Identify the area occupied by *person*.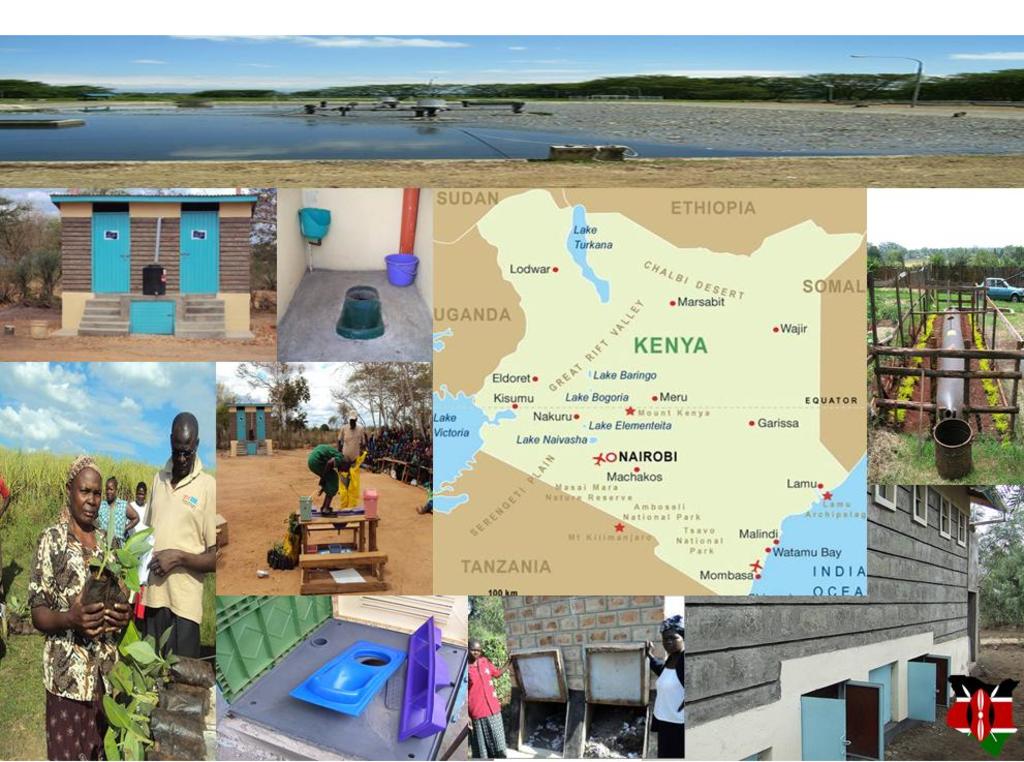
Area: box=[305, 444, 348, 515].
